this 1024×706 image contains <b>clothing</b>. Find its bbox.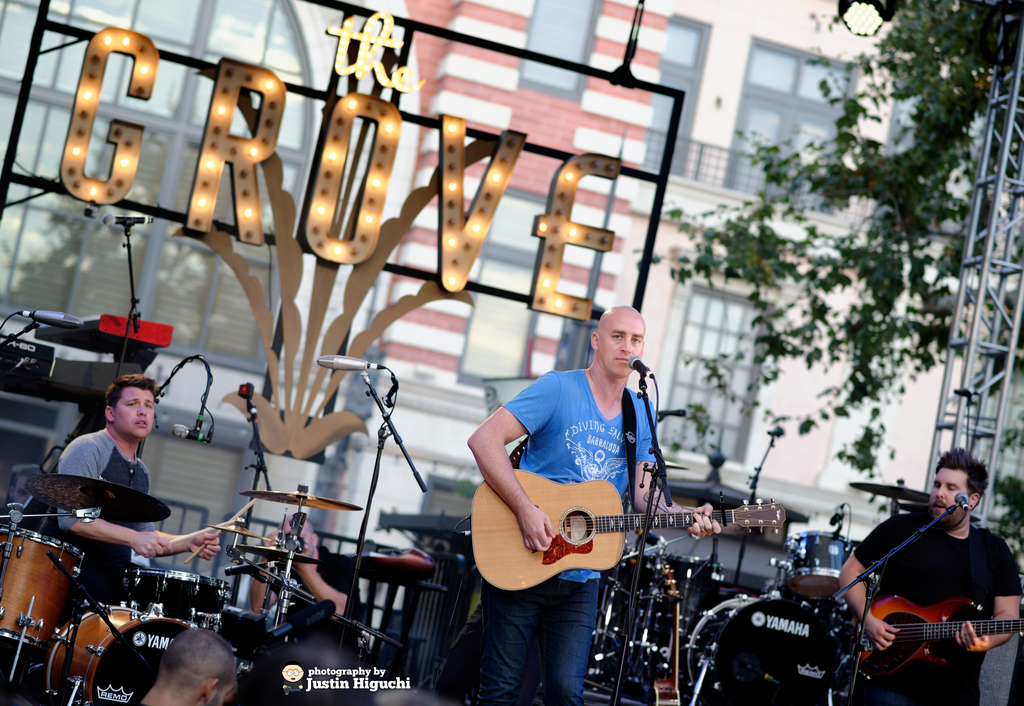
861,523,961,705.
